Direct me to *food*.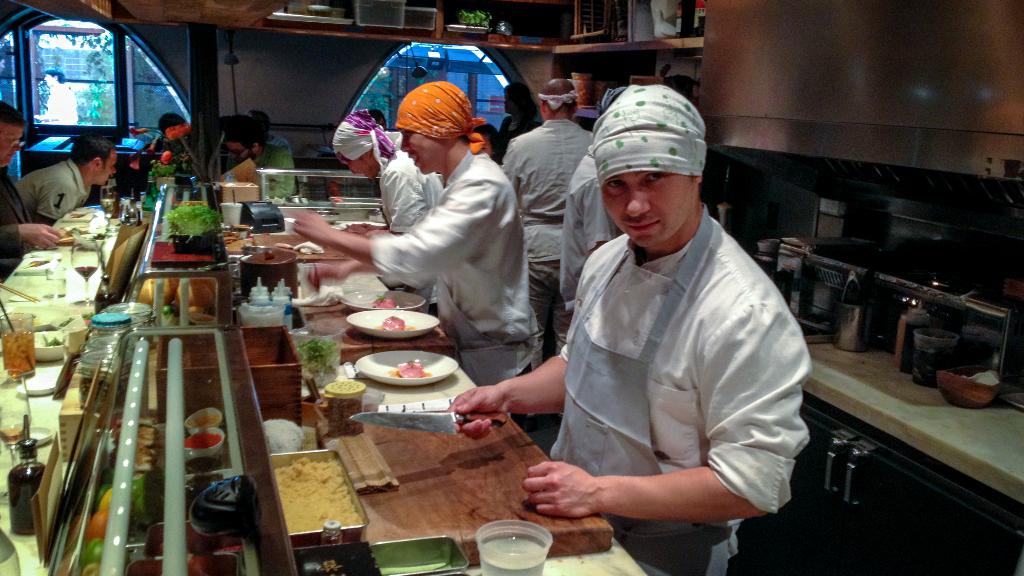
Direction: bbox=(385, 317, 403, 330).
